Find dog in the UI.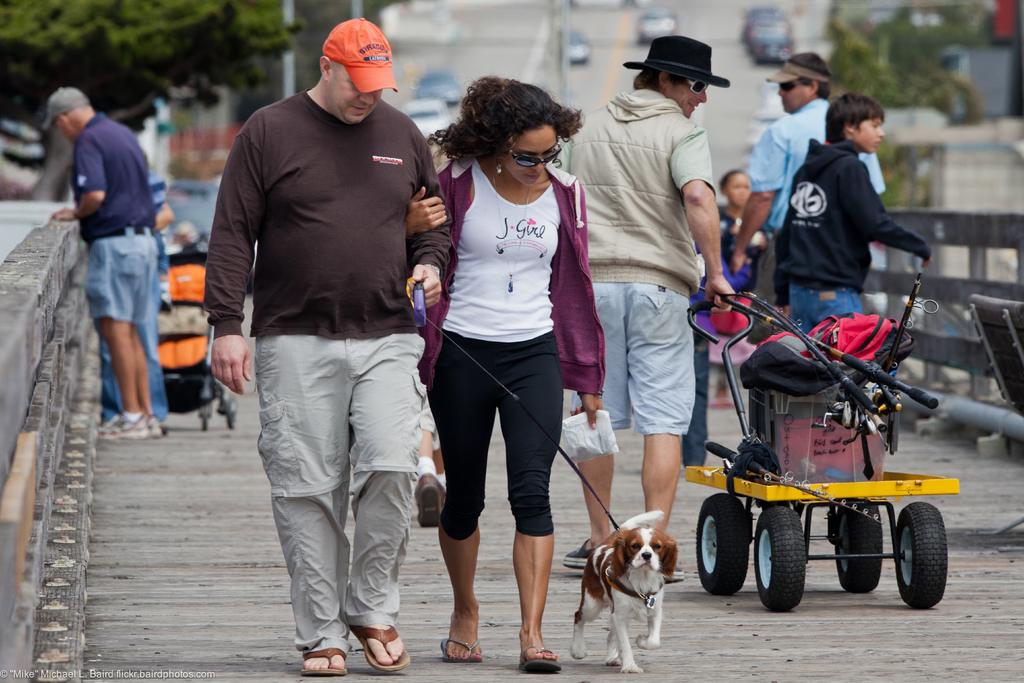
UI element at select_region(569, 506, 678, 672).
